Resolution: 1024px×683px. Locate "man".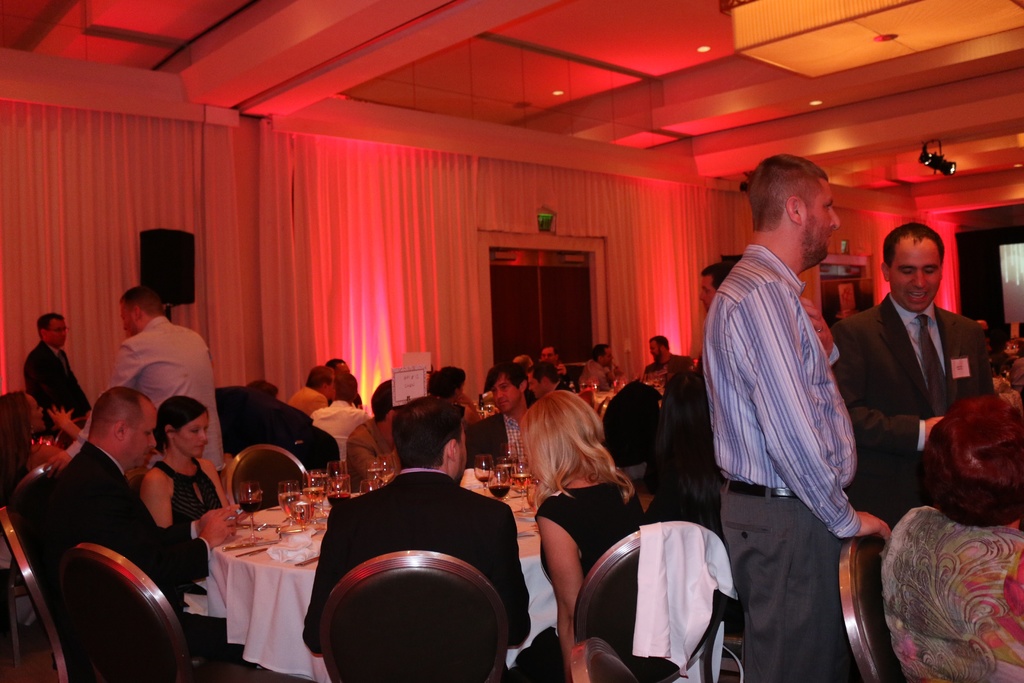
BBox(467, 359, 534, 475).
